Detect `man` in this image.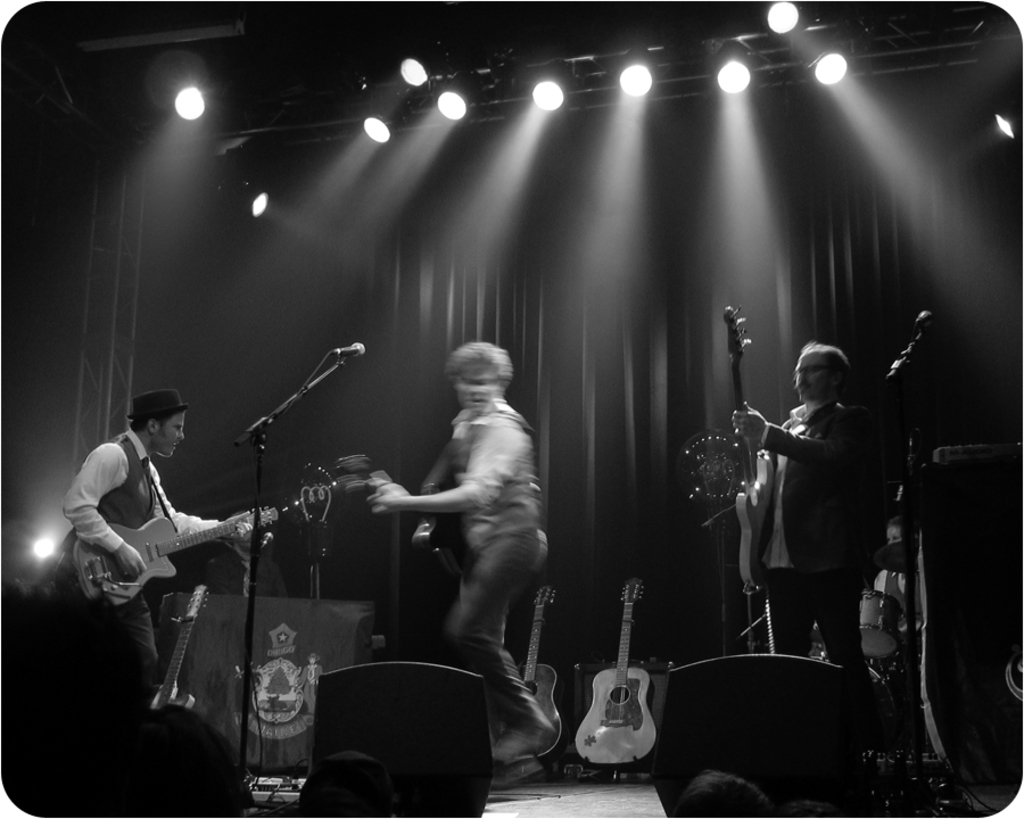
Detection: x1=374 y1=328 x2=560 y2=761.
